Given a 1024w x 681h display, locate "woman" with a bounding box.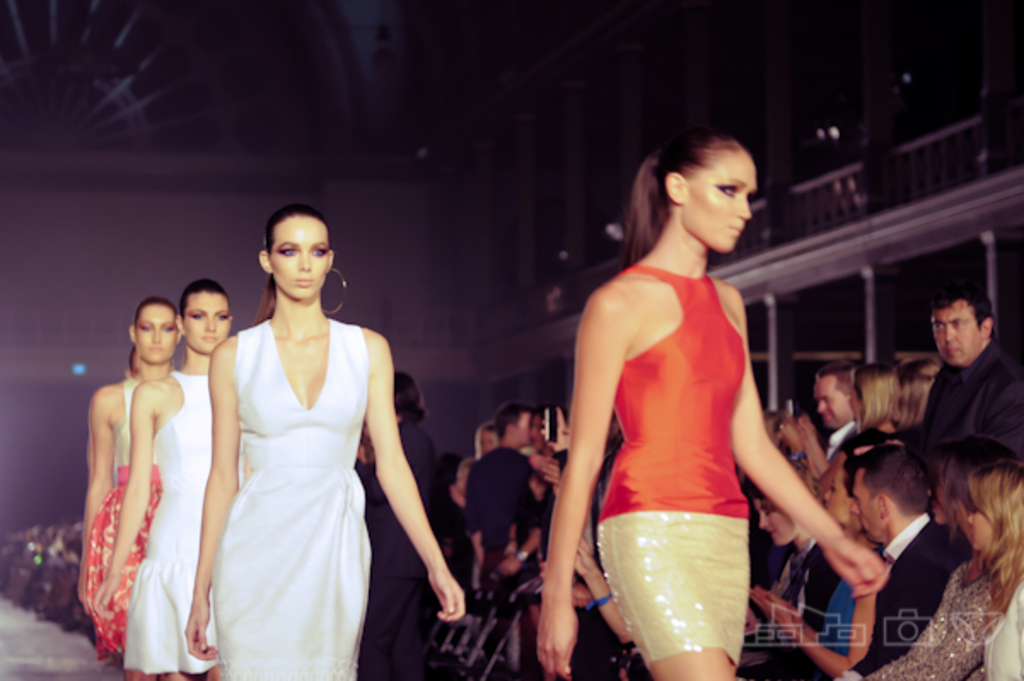
Located: 89 278 242 679.
